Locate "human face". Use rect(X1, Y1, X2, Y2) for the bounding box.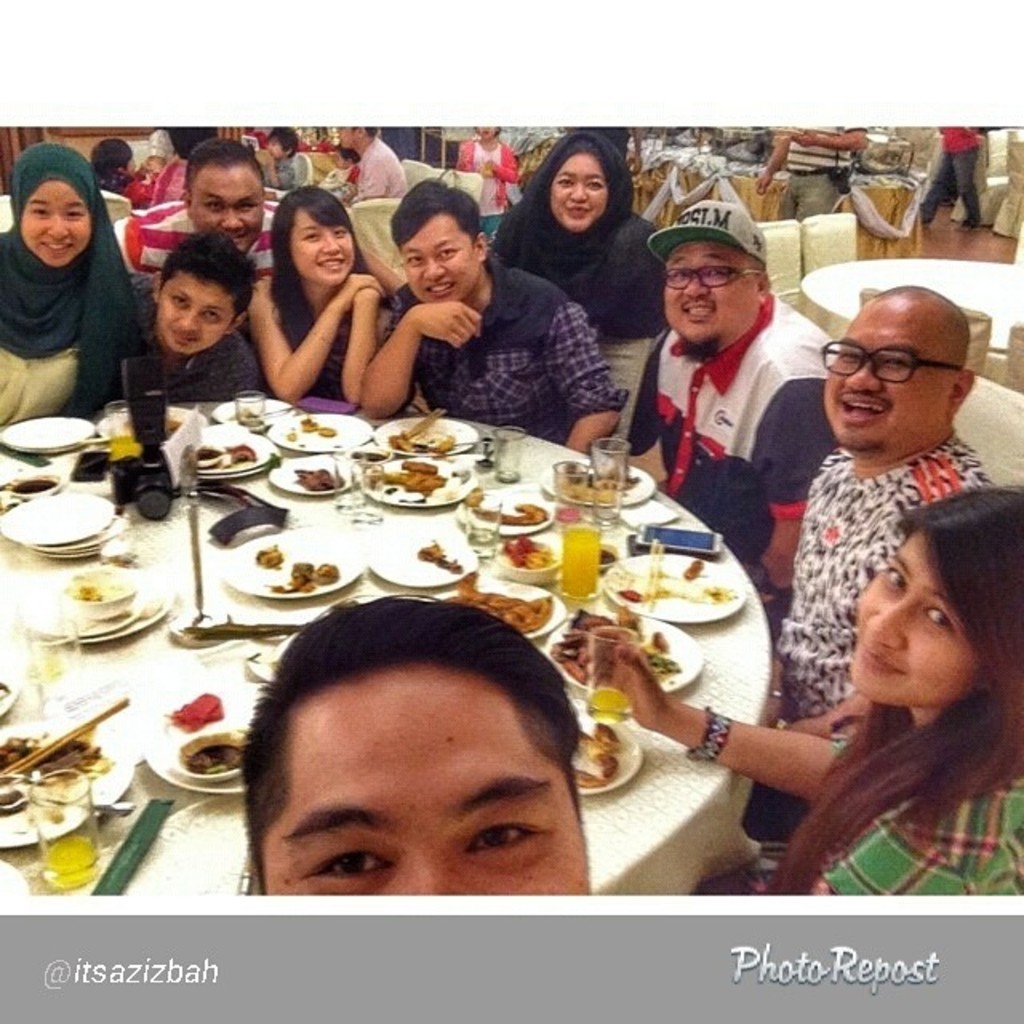
rect(250, 659, 586, 896).
